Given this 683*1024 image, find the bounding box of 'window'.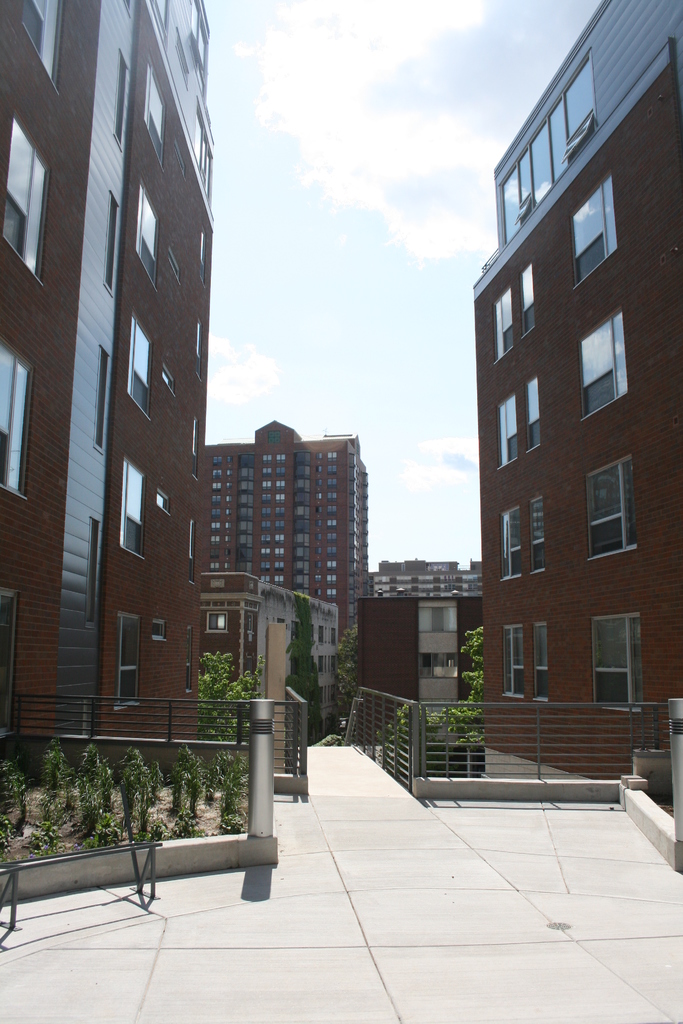
select_region(116, 51, 127, 145).
